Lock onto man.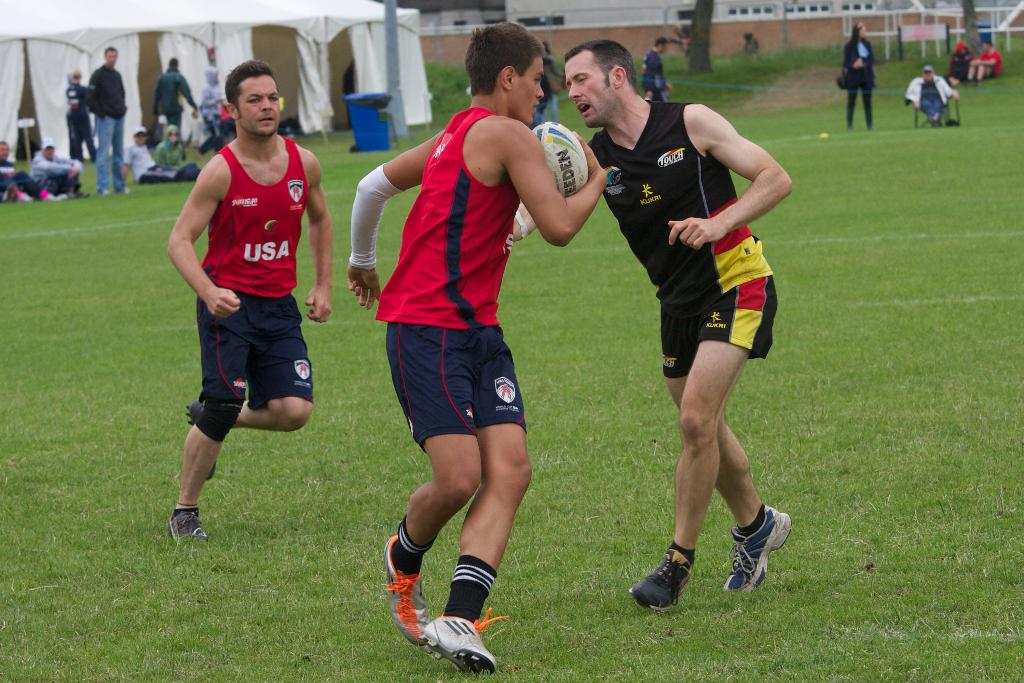
Locked: BBox(509, 45, 794, 616).
